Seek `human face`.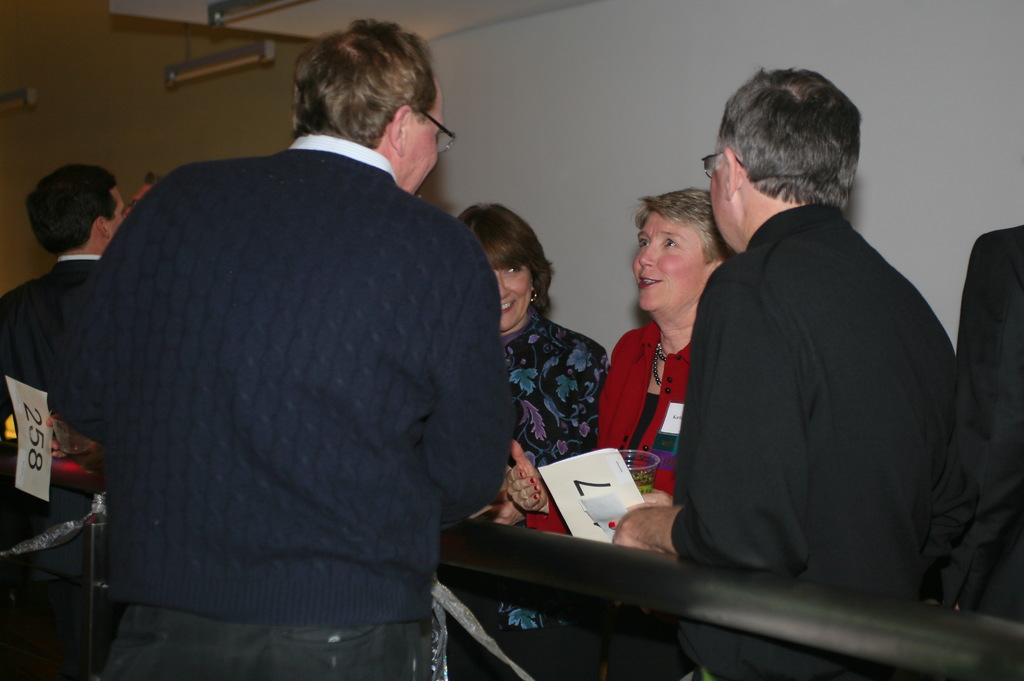
<box>490,262,536,335</box>.
